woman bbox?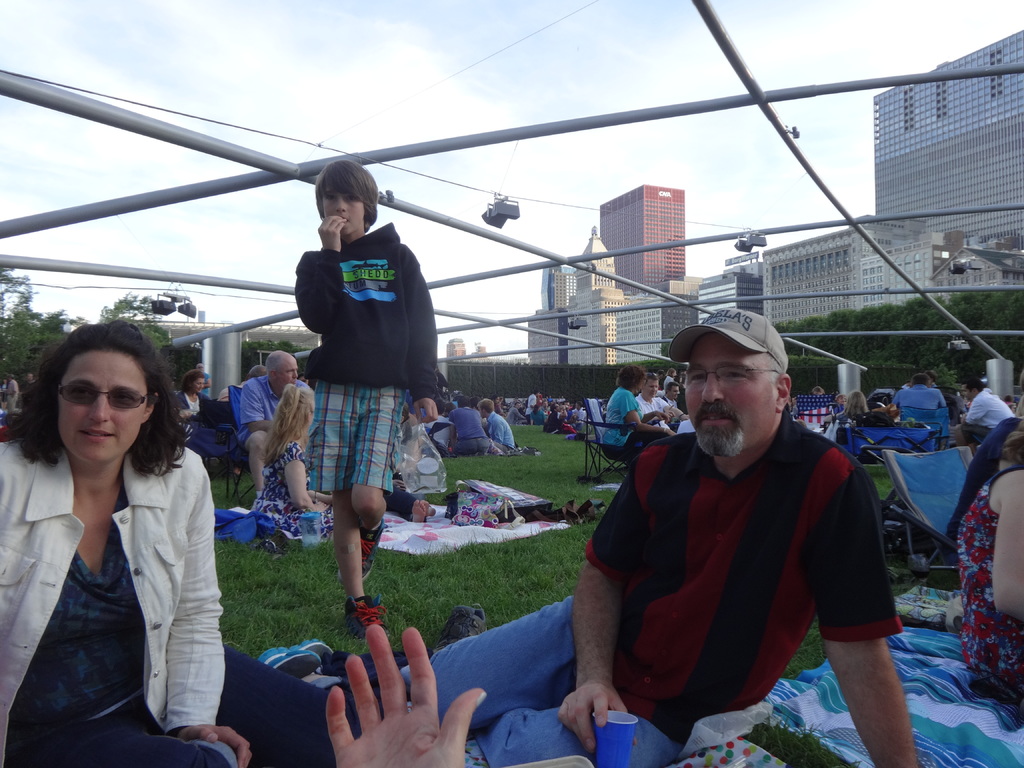
{"x1": 0, "y1": 314, "x2": 376, "y2": 767}
